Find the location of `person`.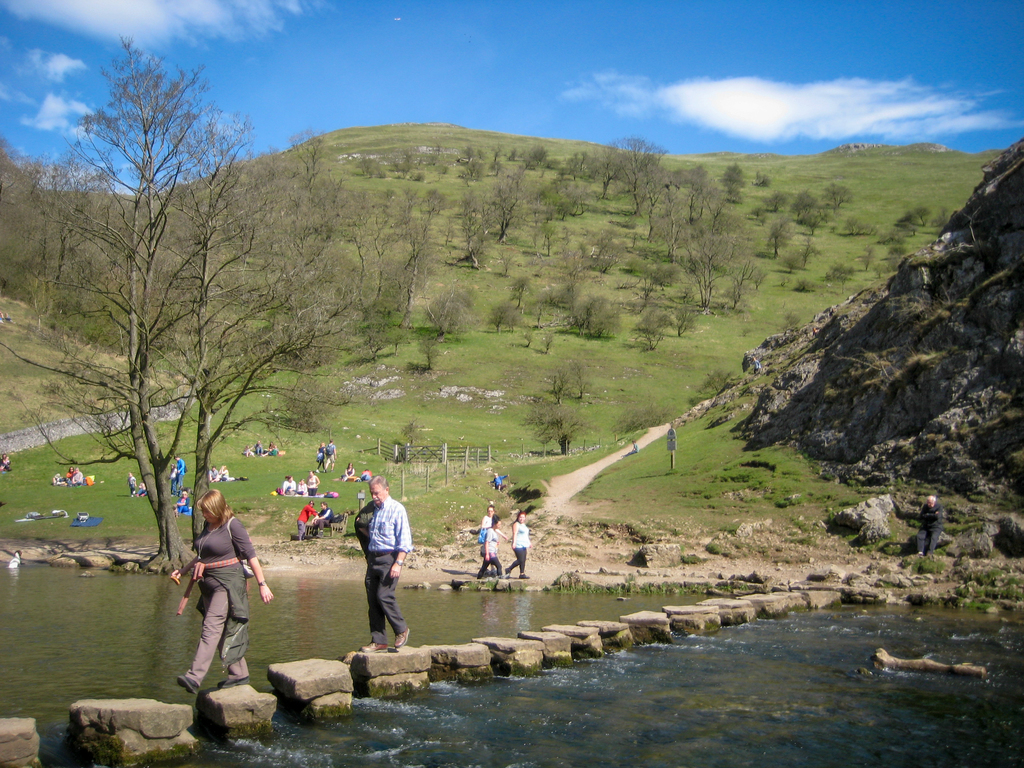
Location: [left=501, top=508, right=533, bottom=578].
